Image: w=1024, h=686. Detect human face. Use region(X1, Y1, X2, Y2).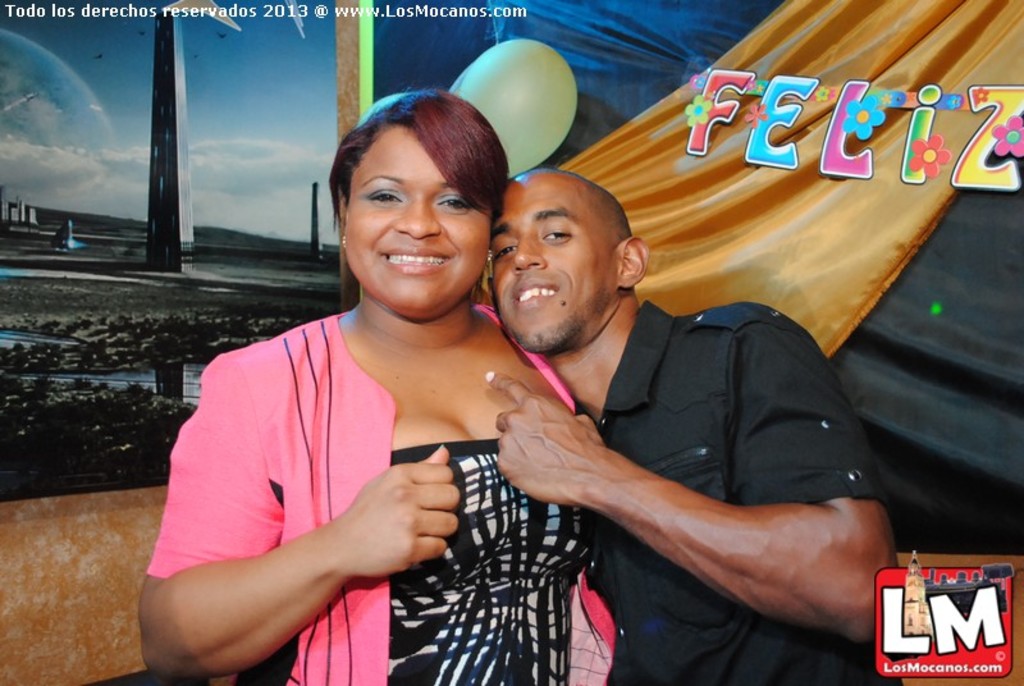
region(343, 128, 495, 321).
